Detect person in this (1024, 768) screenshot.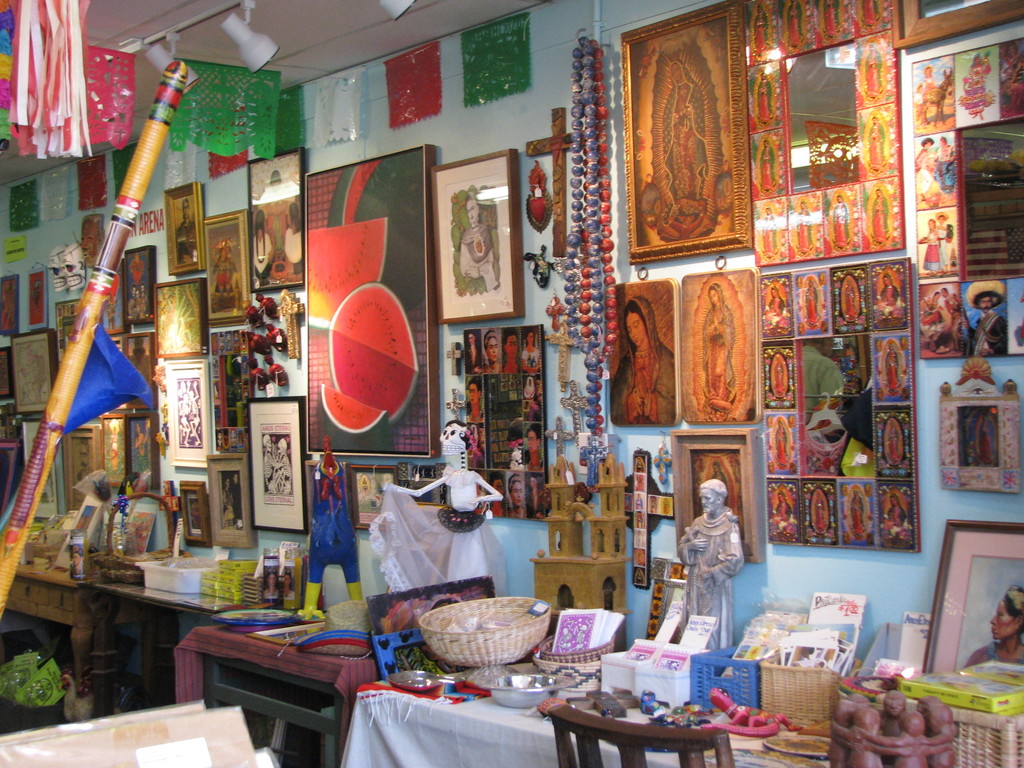
Detection: 931/135/956/193.
